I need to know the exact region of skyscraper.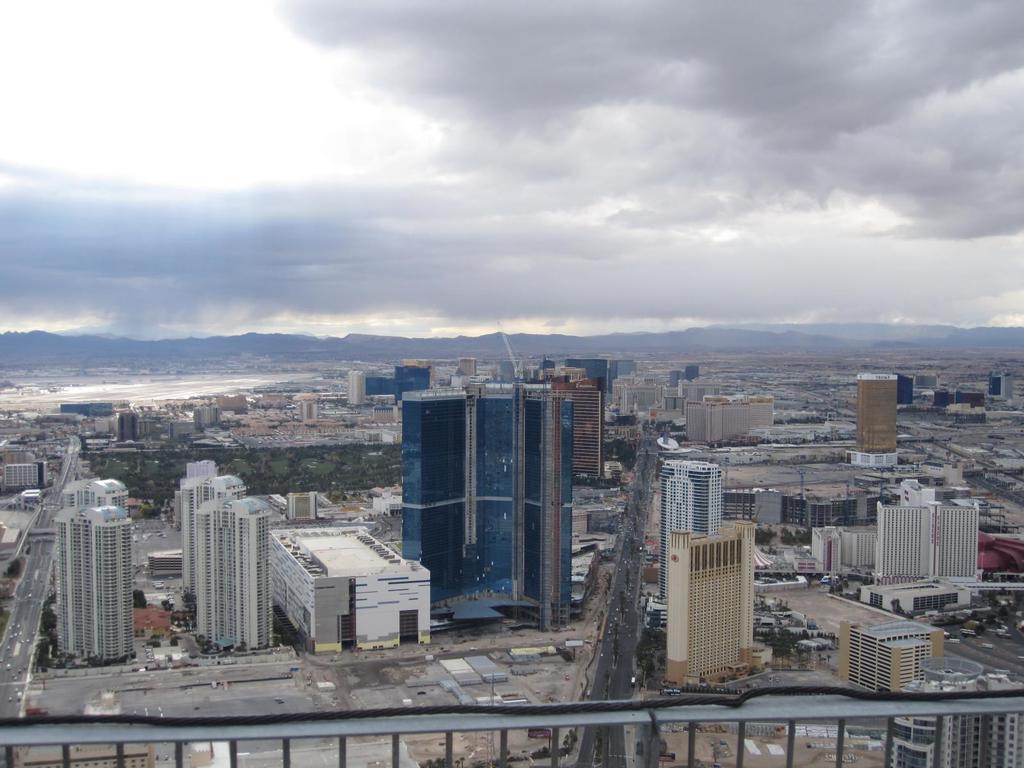
Region: (653, 524, 780, 692).
